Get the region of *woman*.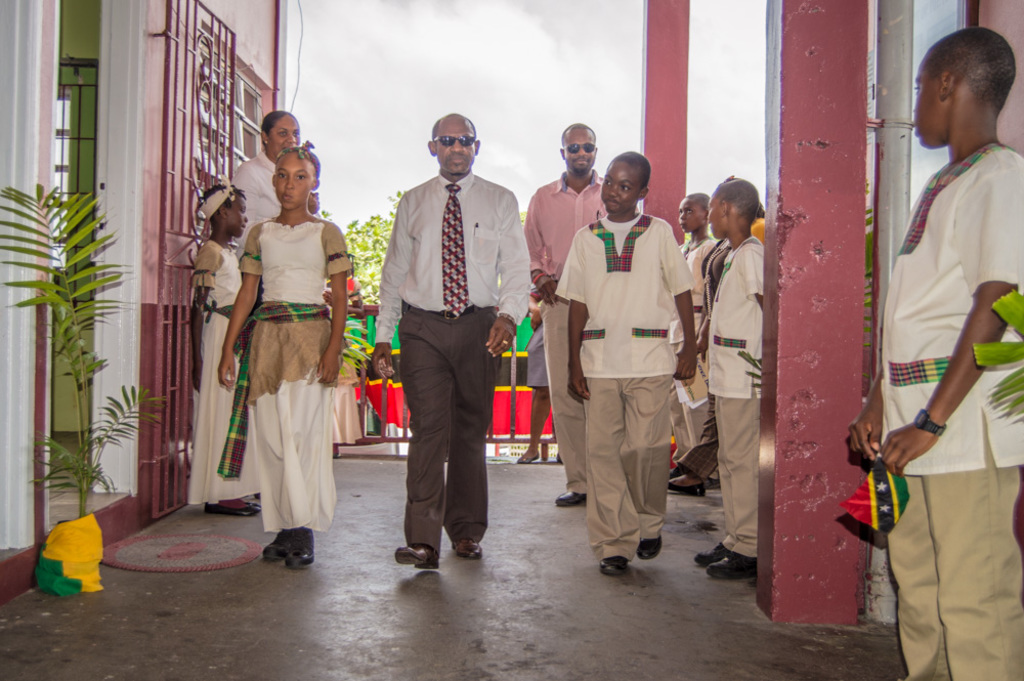
230,104,316,251.
